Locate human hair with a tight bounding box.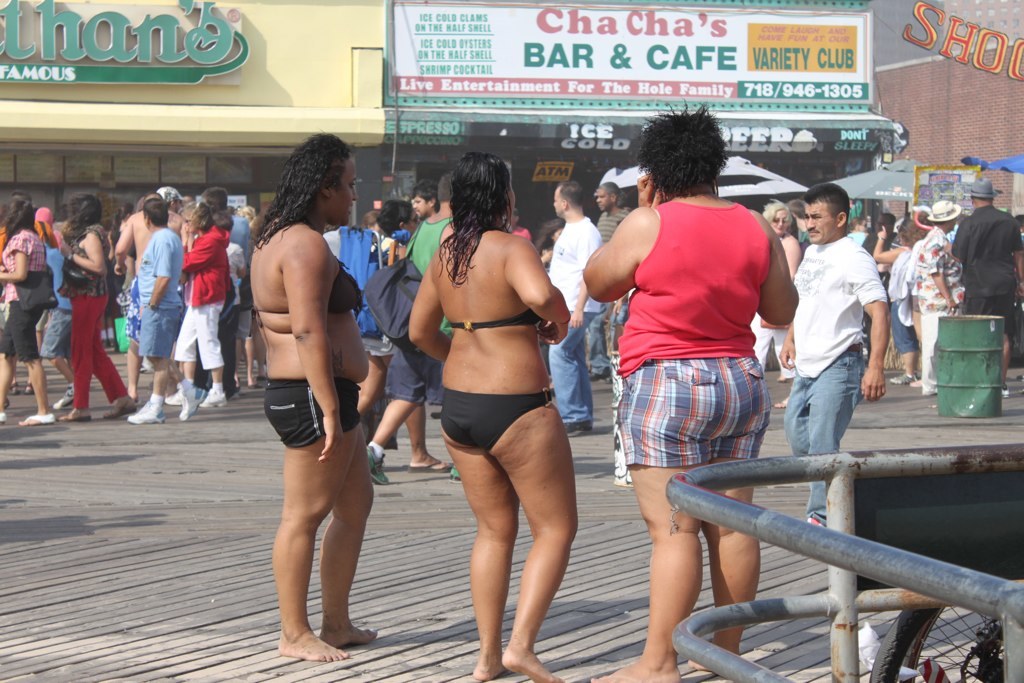
{"left": 439, "top": 151, "right": 514, "bottom": 252}.
